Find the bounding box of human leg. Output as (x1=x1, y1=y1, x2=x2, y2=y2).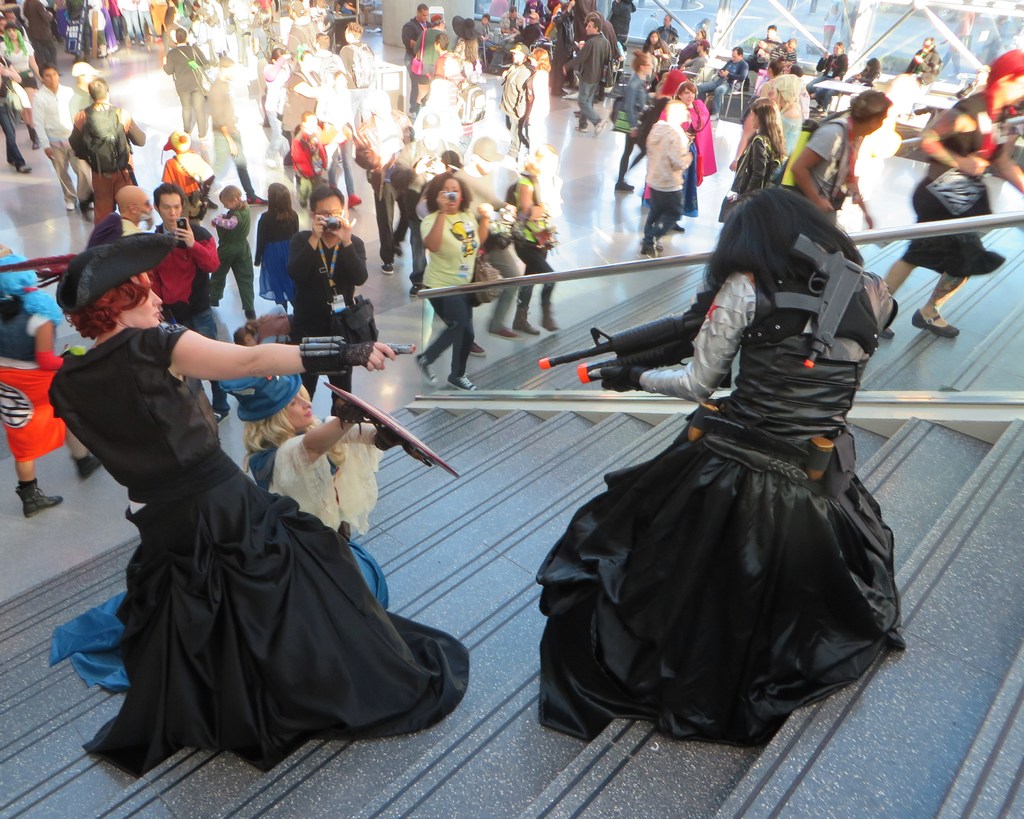
(x1=281, y1=239, x2=296, y2=306).
